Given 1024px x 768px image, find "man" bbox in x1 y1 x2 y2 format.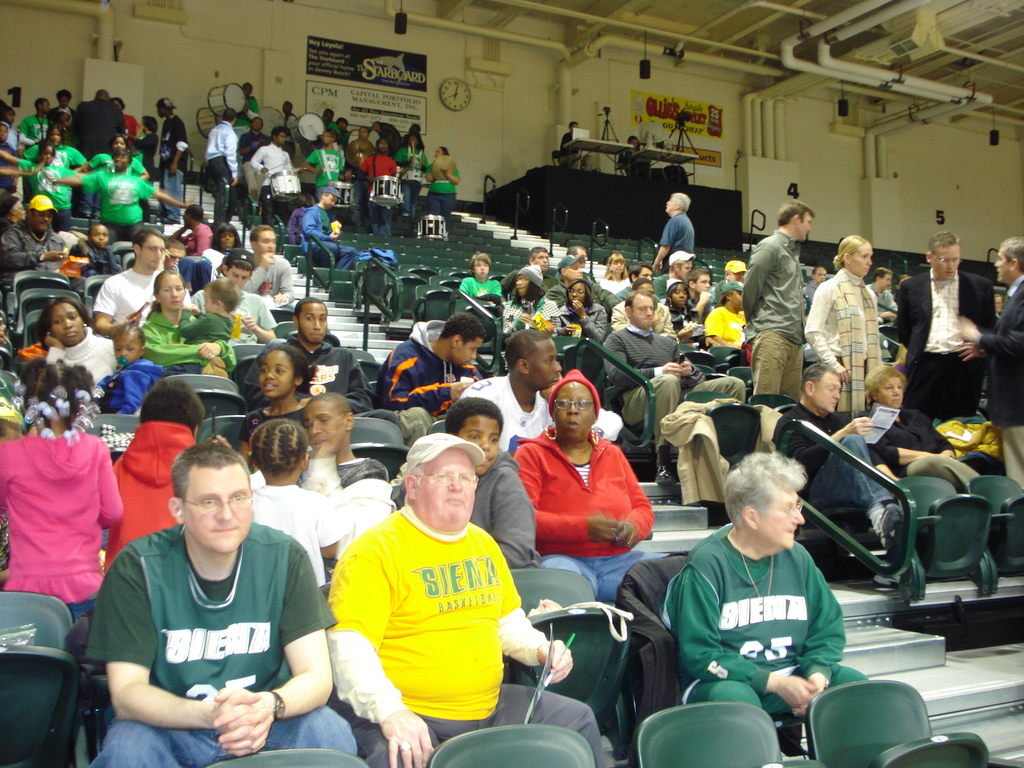
612 130 652 180.
